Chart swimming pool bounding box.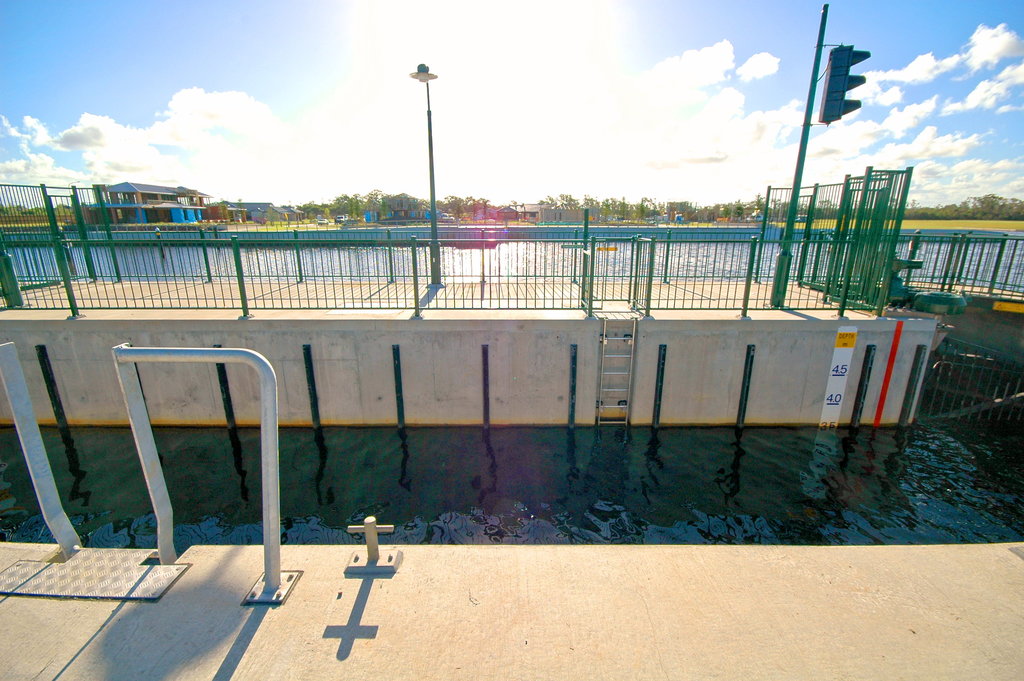
Charted: {"left": 0, "top": 181, "right": 1005, "bottom": 585}.
